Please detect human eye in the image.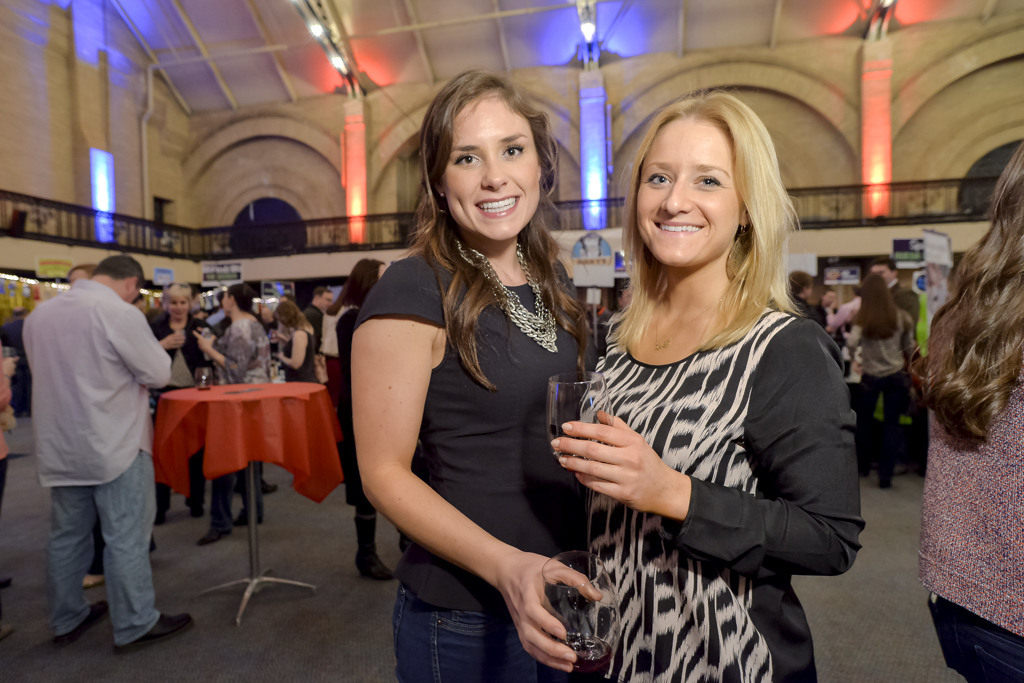
rect(449, 153, 485, 169).
